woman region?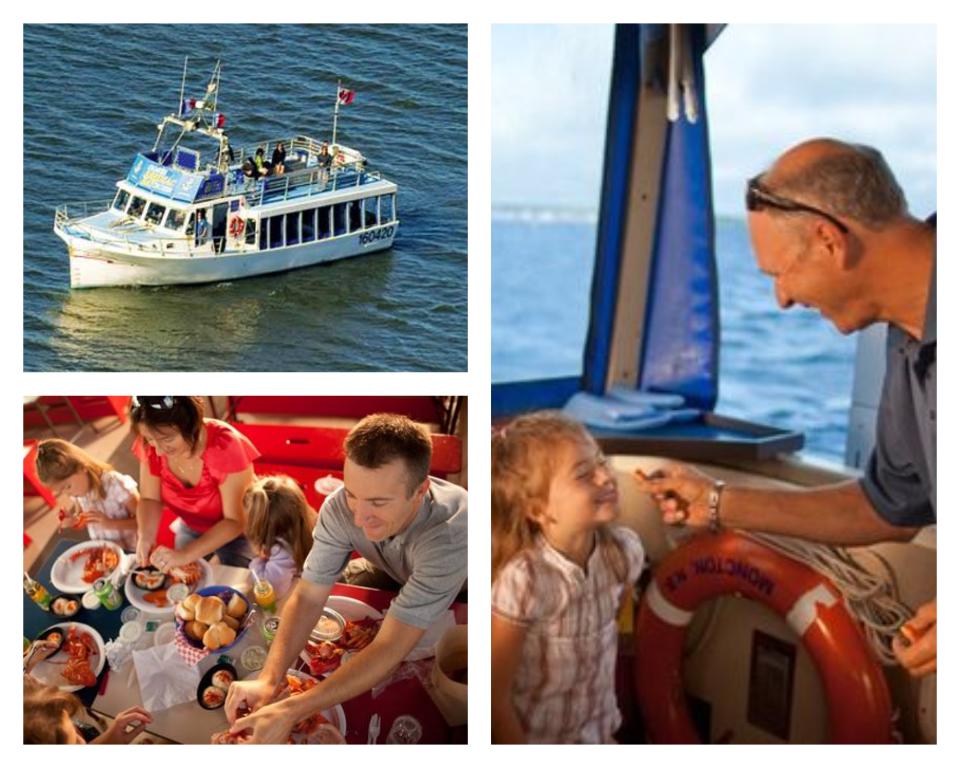
left=254, top=149, right=269, bottom=176
